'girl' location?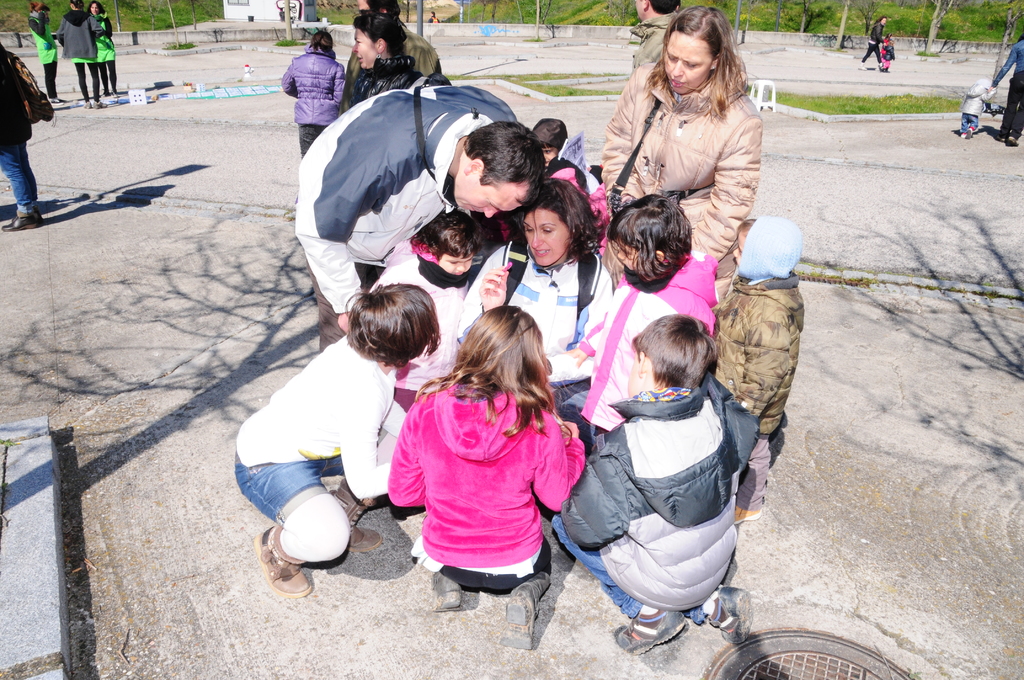
449 170 623 426
